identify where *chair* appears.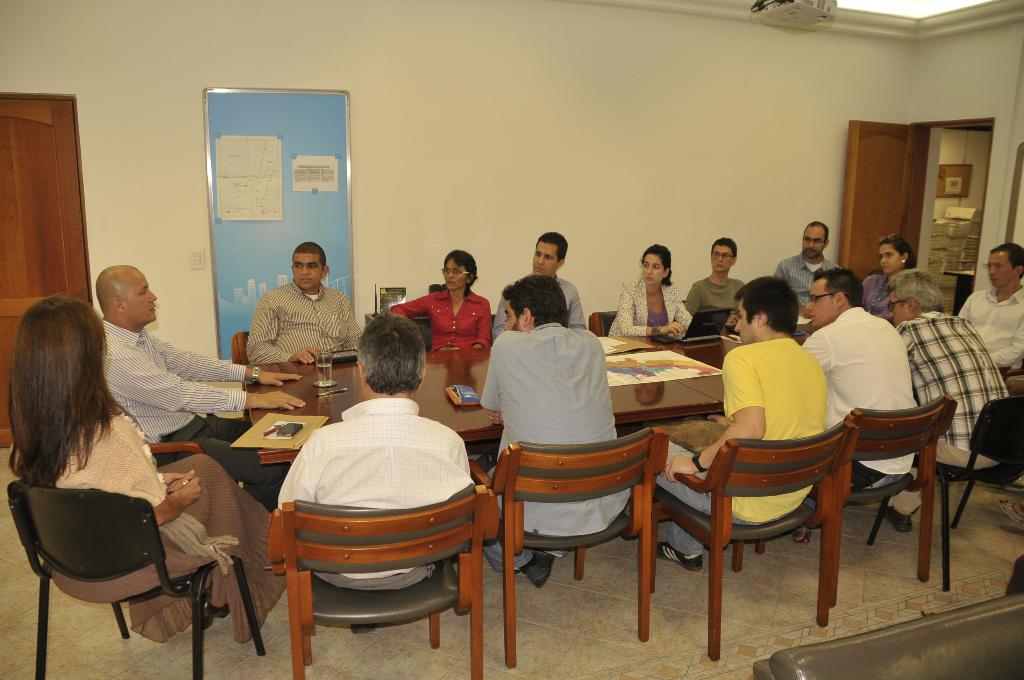
Appears at box(232, 328, 252, 487).
